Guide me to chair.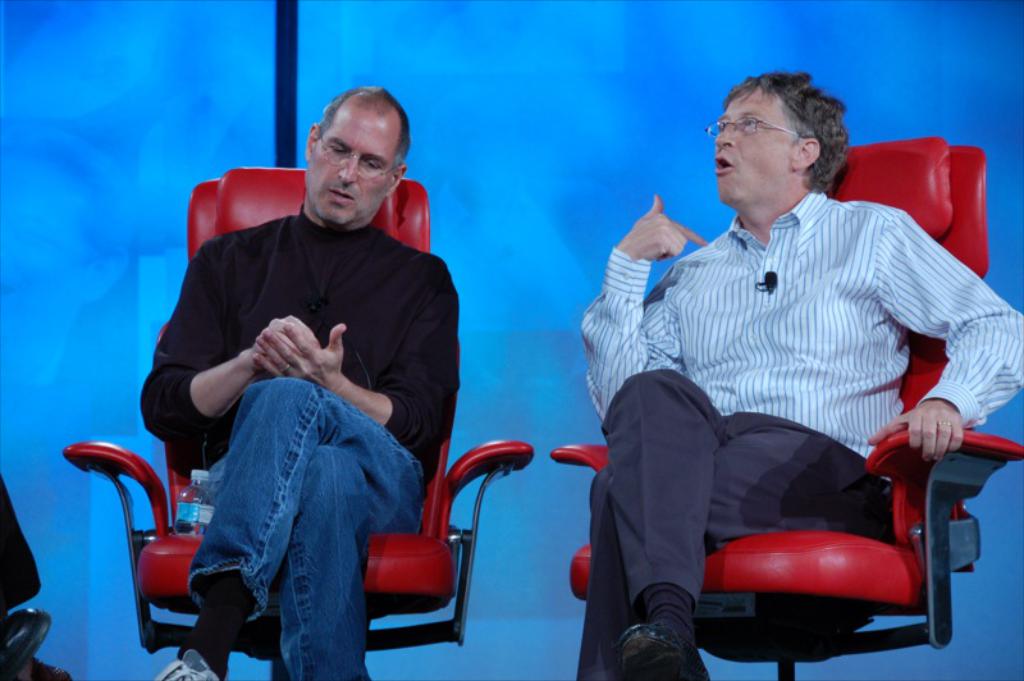
Guidance: (x1=552, y1=136, x2=1023, y2=680).
